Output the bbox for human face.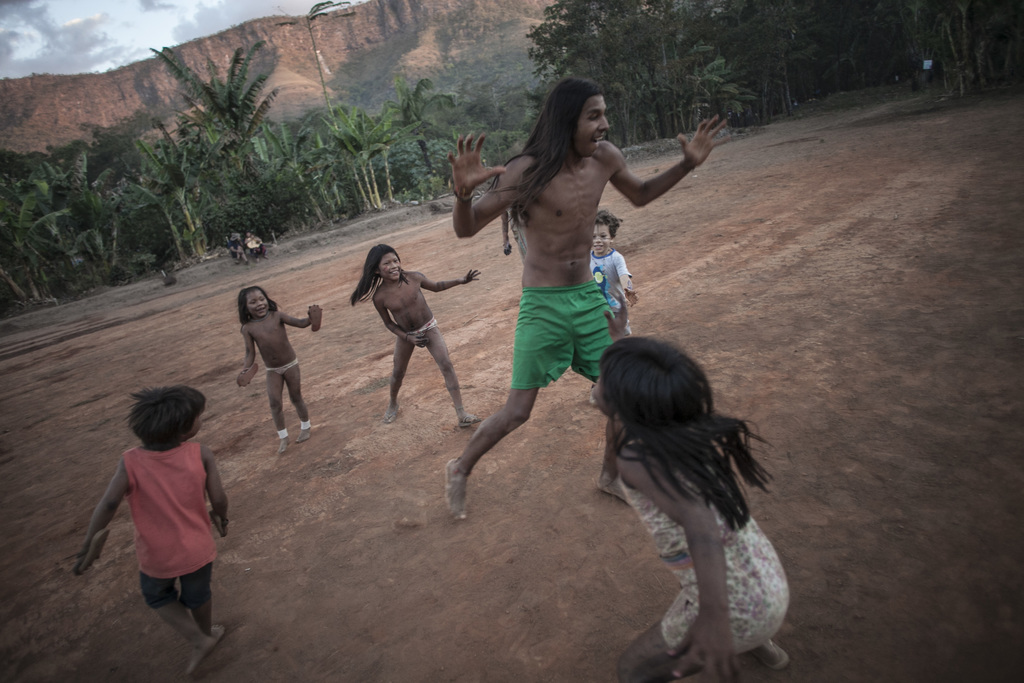
bbox(591, 369, 608, 420).
